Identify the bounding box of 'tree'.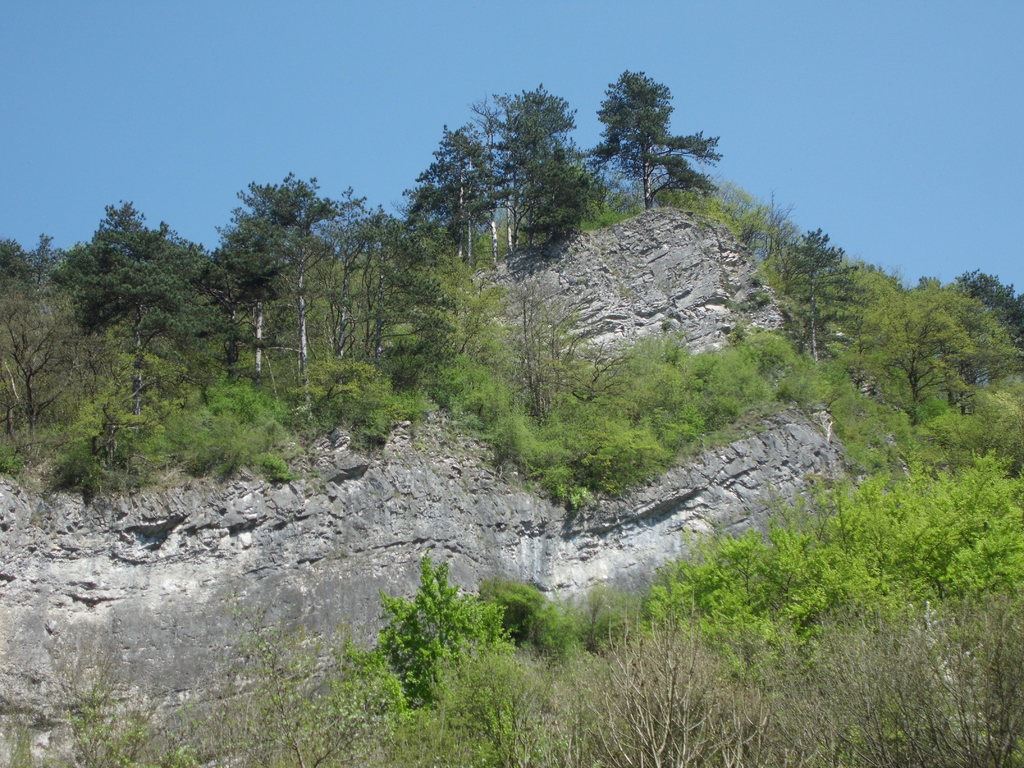
472, 82, 573, 248.
